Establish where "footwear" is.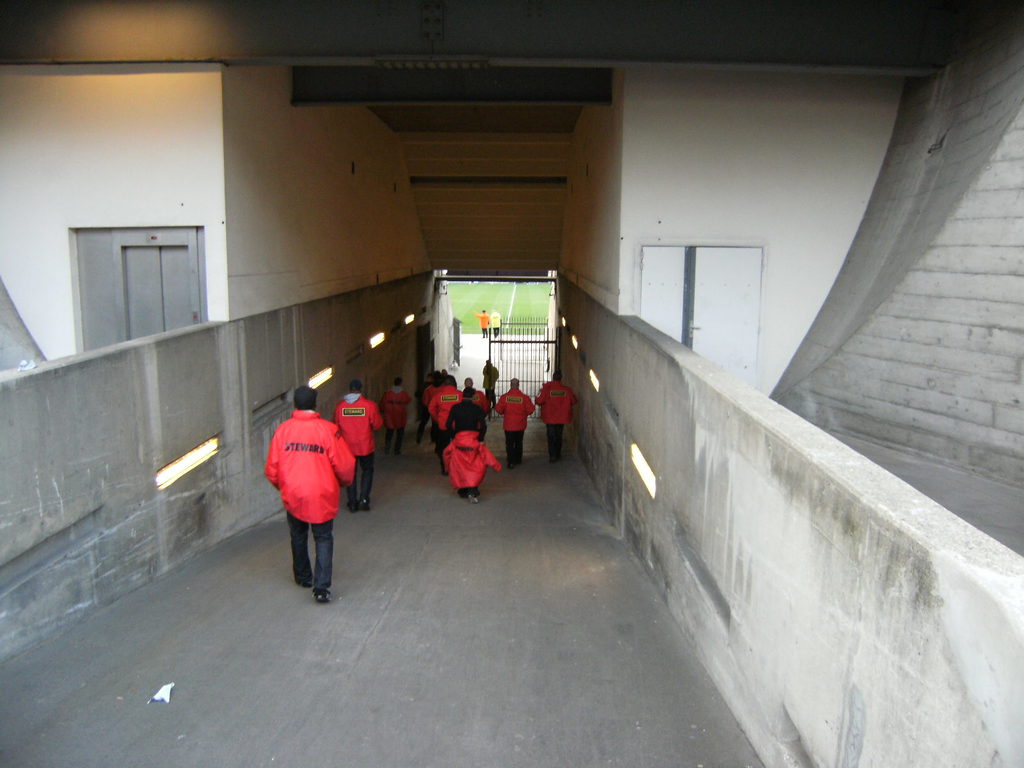
Established at l=460, t=492, r=467, b=498.
